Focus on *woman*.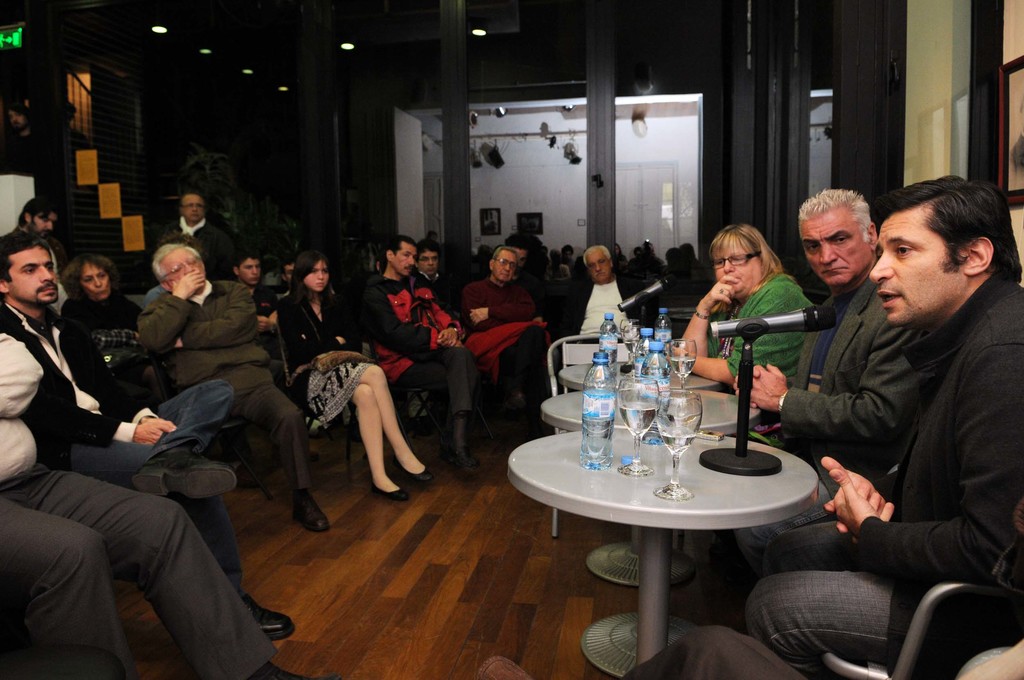
Focused at 665:222:820:449.
